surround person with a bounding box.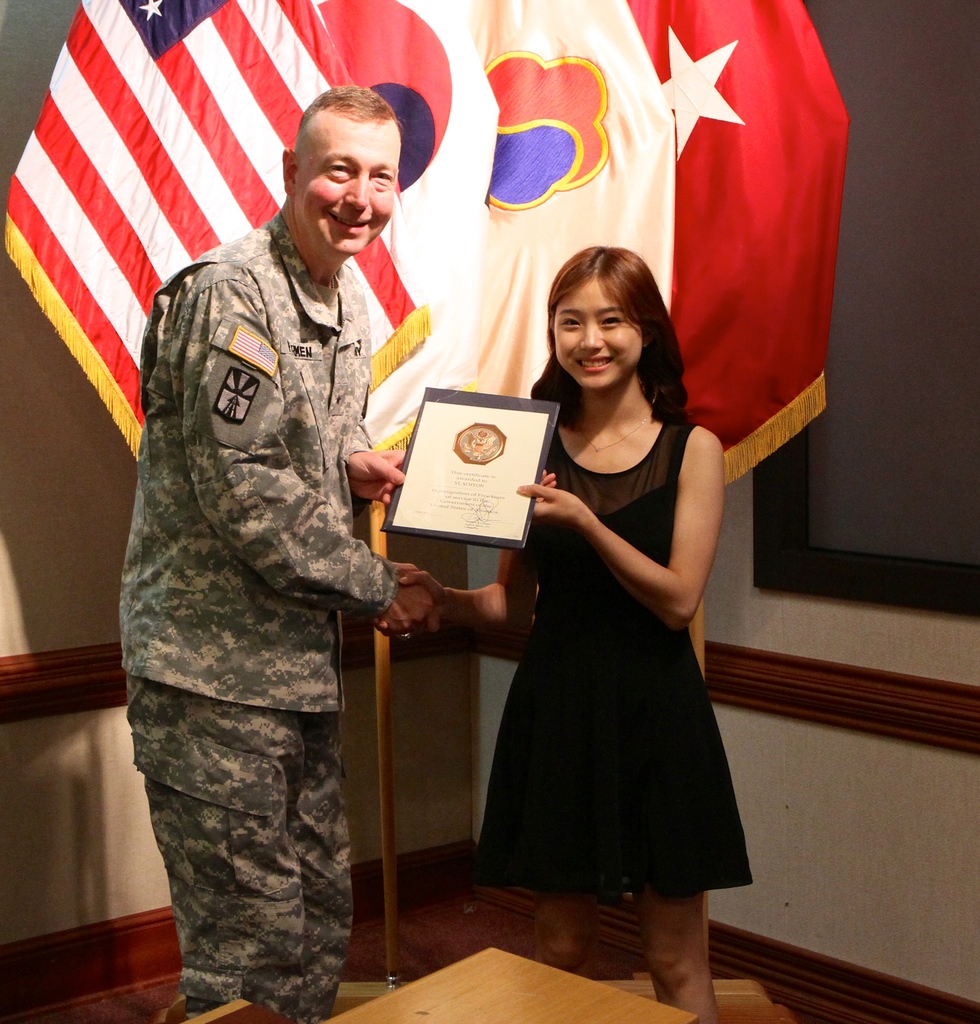
(x1=118, y1=90, x2=443, y2=1023).
